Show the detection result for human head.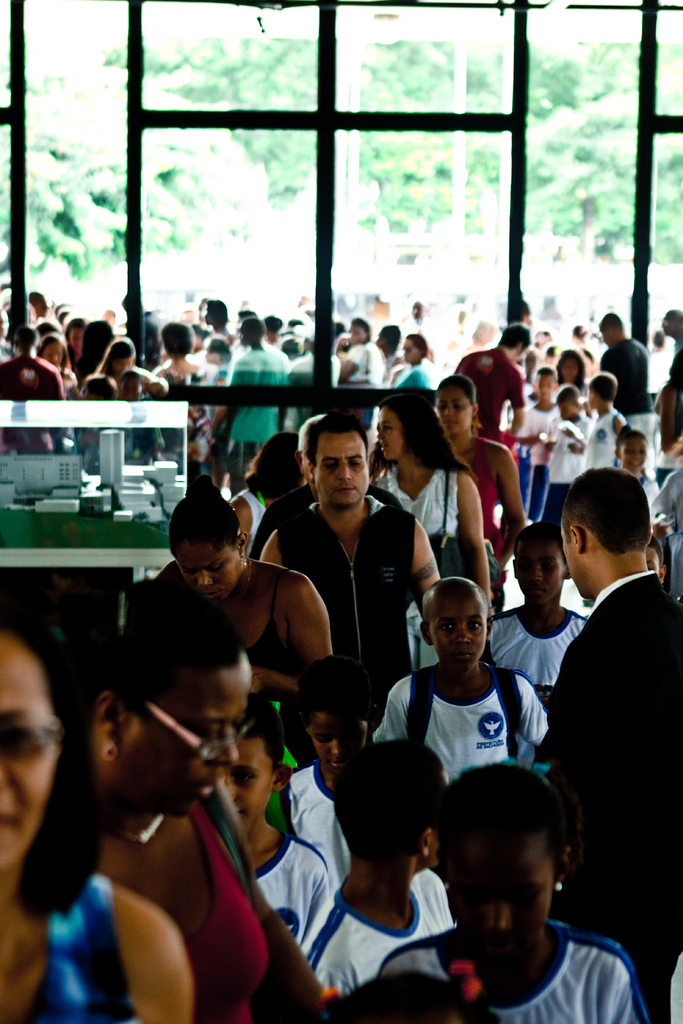
(left=336, top=323, right=346, bottom=340).
